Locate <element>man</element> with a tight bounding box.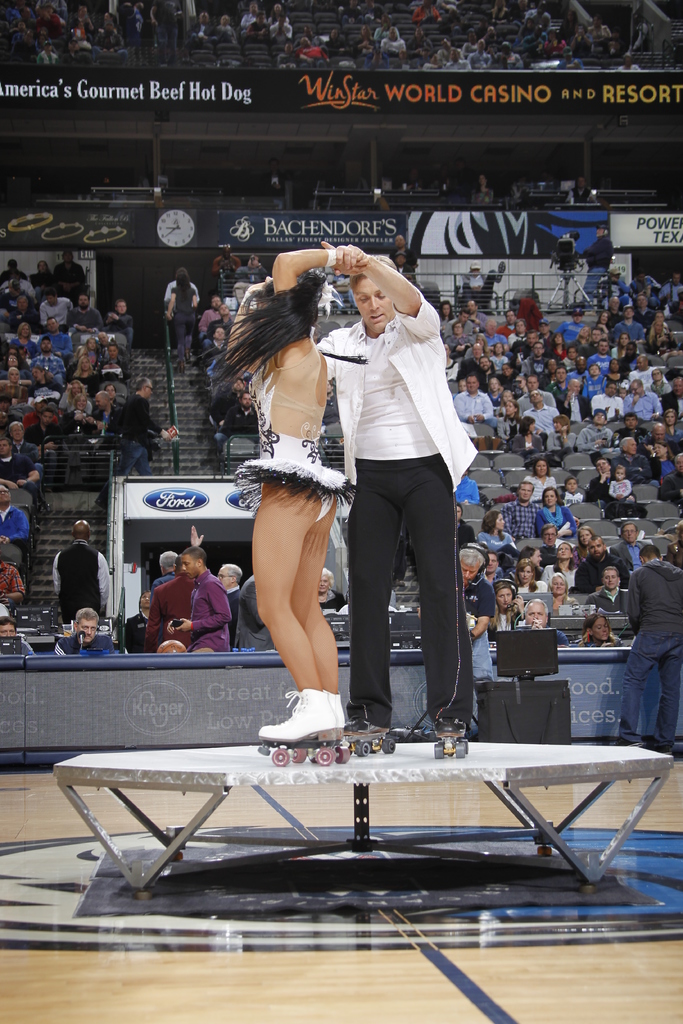
region(91, 380, 173, 509).
